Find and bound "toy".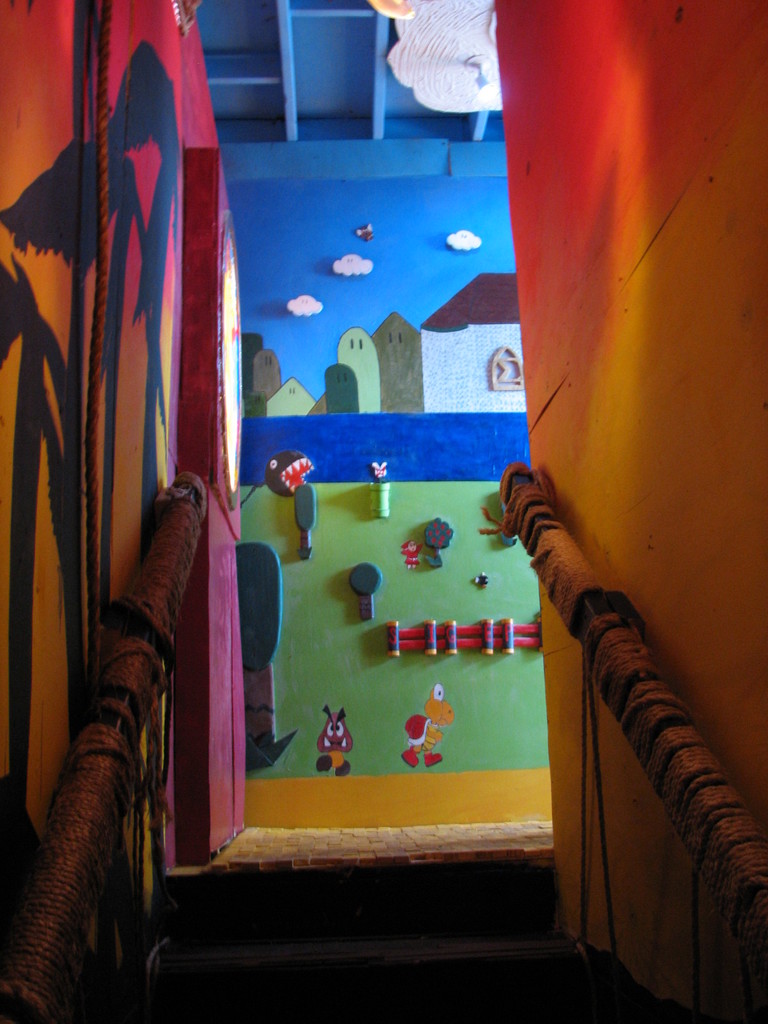
Bound: [401,681,450,770].
